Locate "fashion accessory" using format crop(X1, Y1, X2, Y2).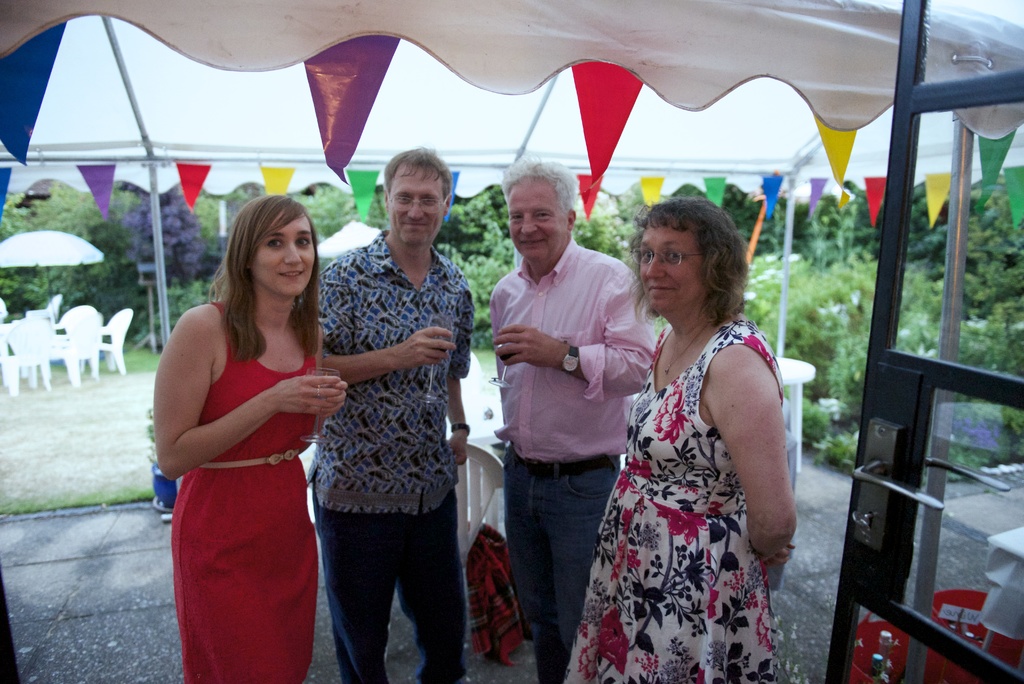
crop(559, 345, 581, 375).
